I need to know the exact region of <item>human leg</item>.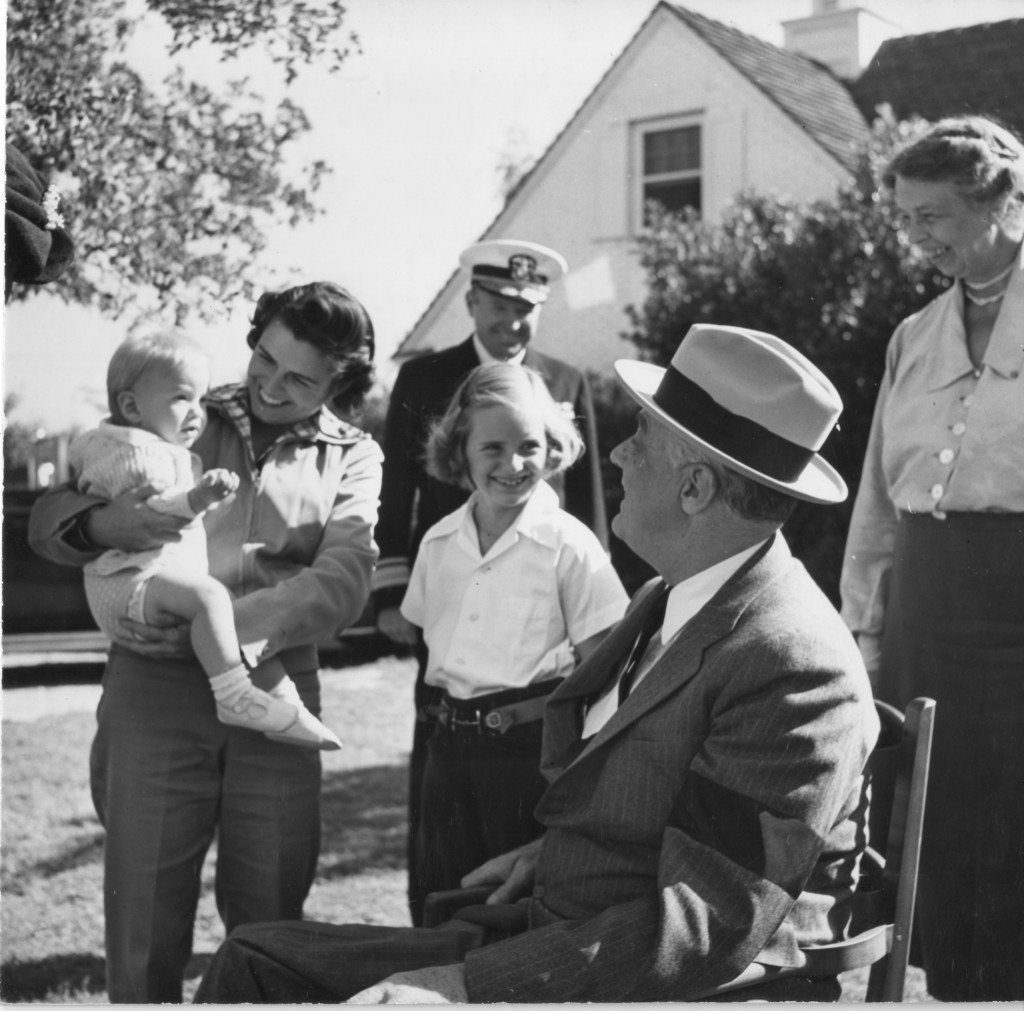
Region: [95,641,223,1008].
